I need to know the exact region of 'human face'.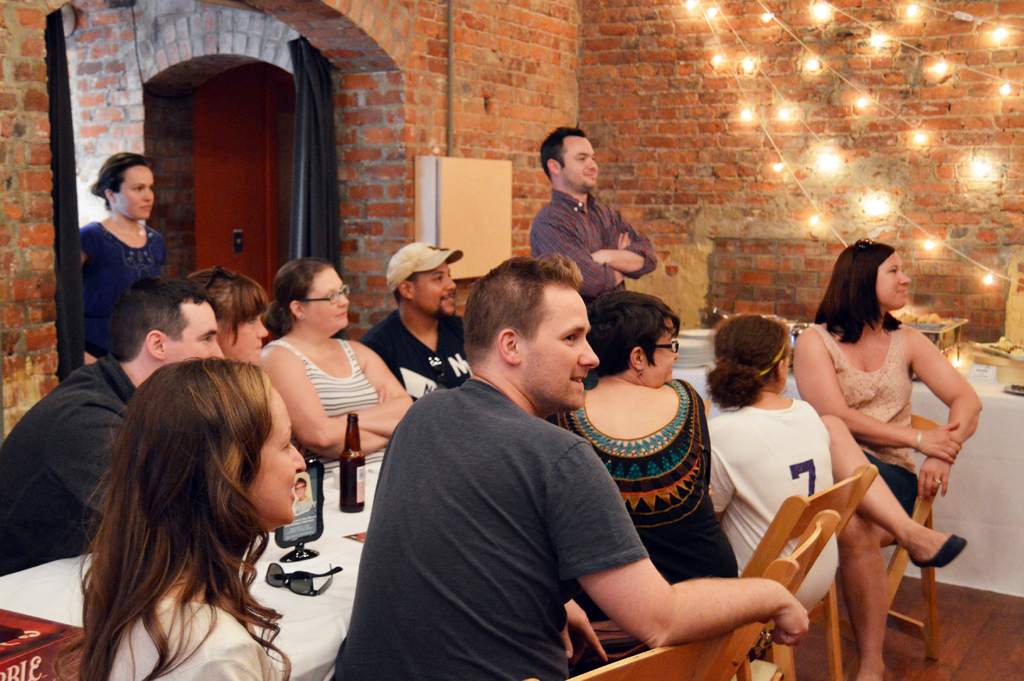
Region: <bbox>116, 164, 152, 219</bbox>.
